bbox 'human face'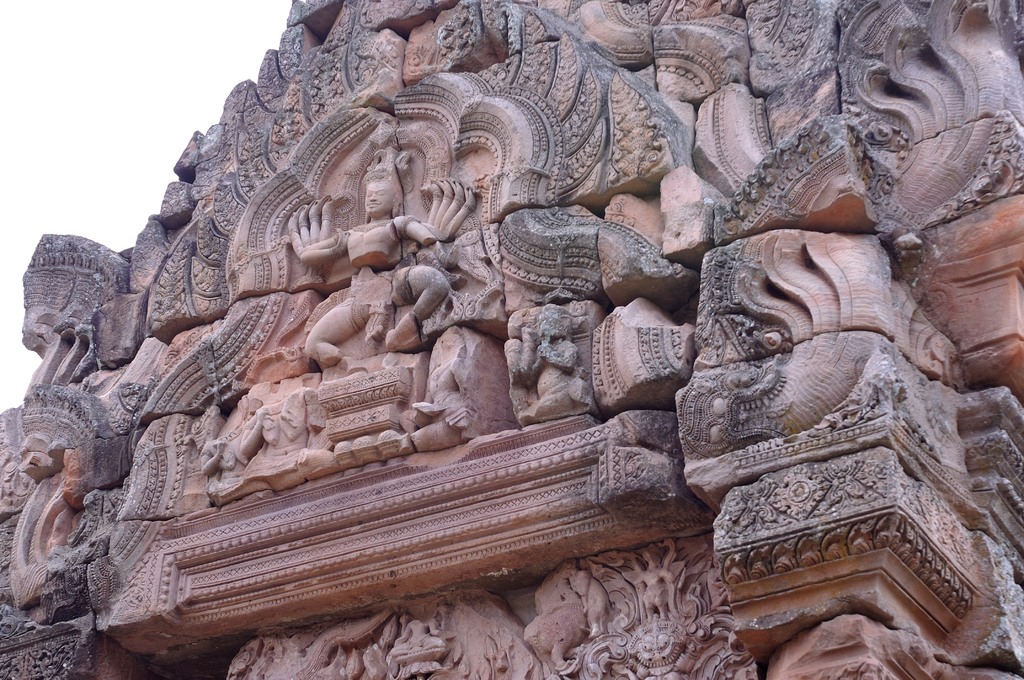
(x1=362, y1=177, x2=392, y2=207)
